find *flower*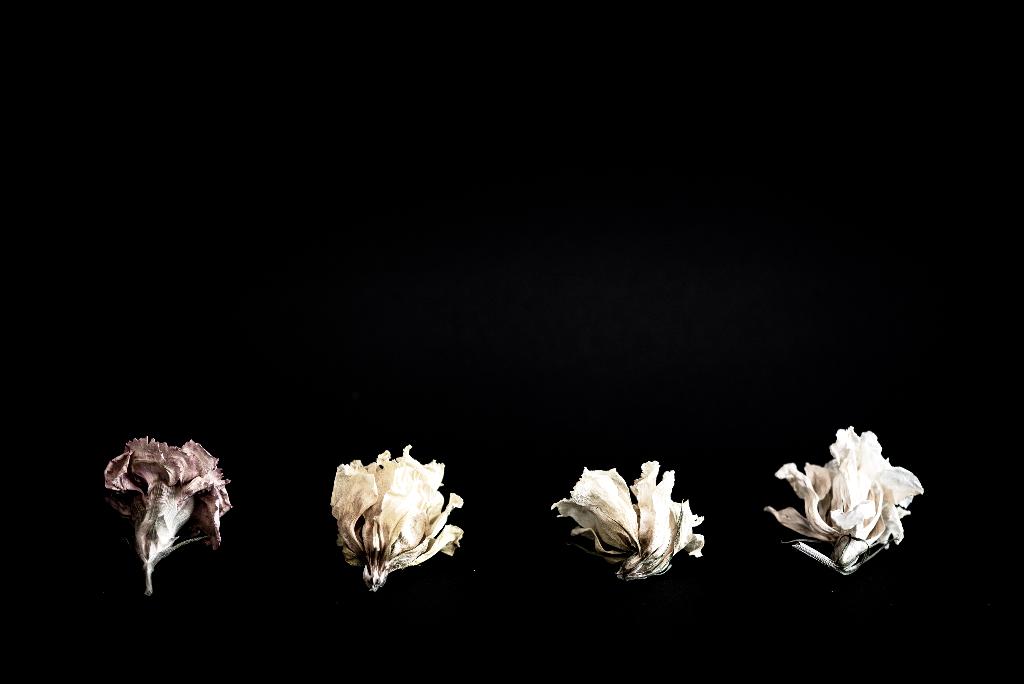
(x1=99, y1=436, x2=230, y2=599)
